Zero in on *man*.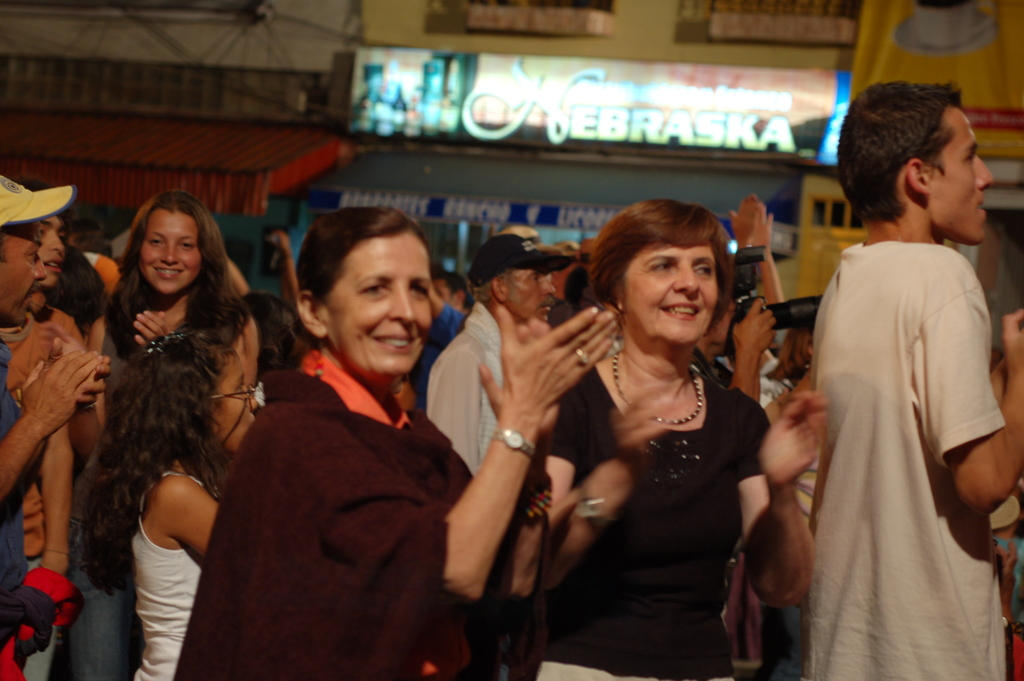
Zeroed in: 436,272,470,343.
